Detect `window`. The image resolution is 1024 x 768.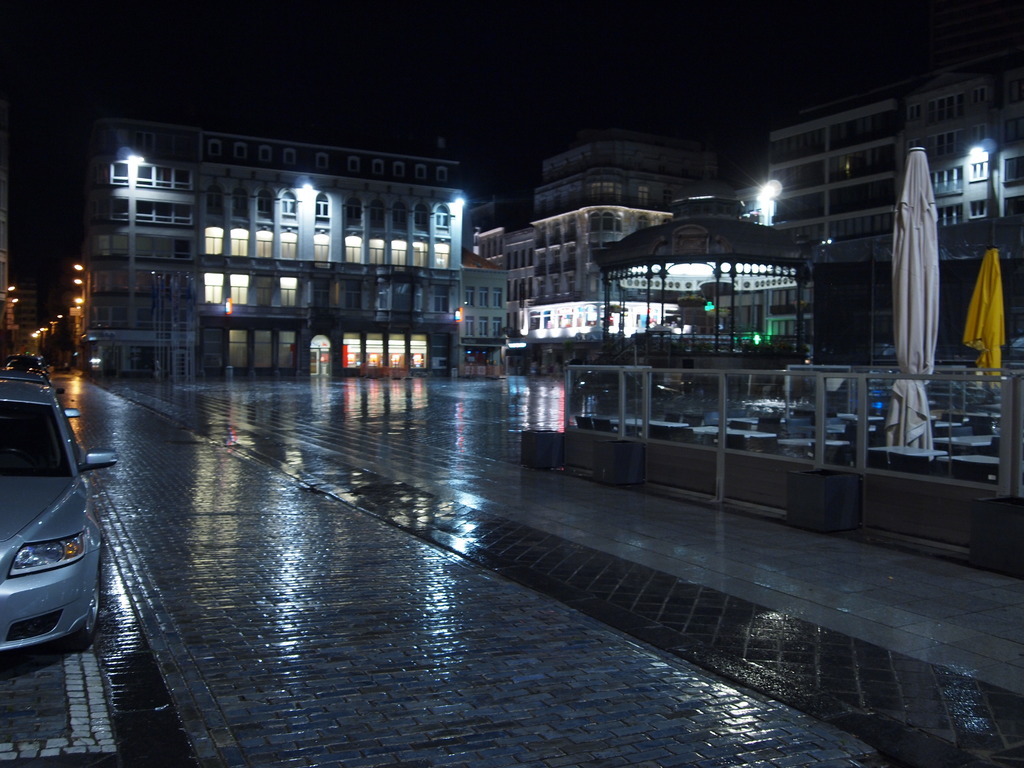
pyautogui.locateOnScreen(280, 332, 297, 365).
